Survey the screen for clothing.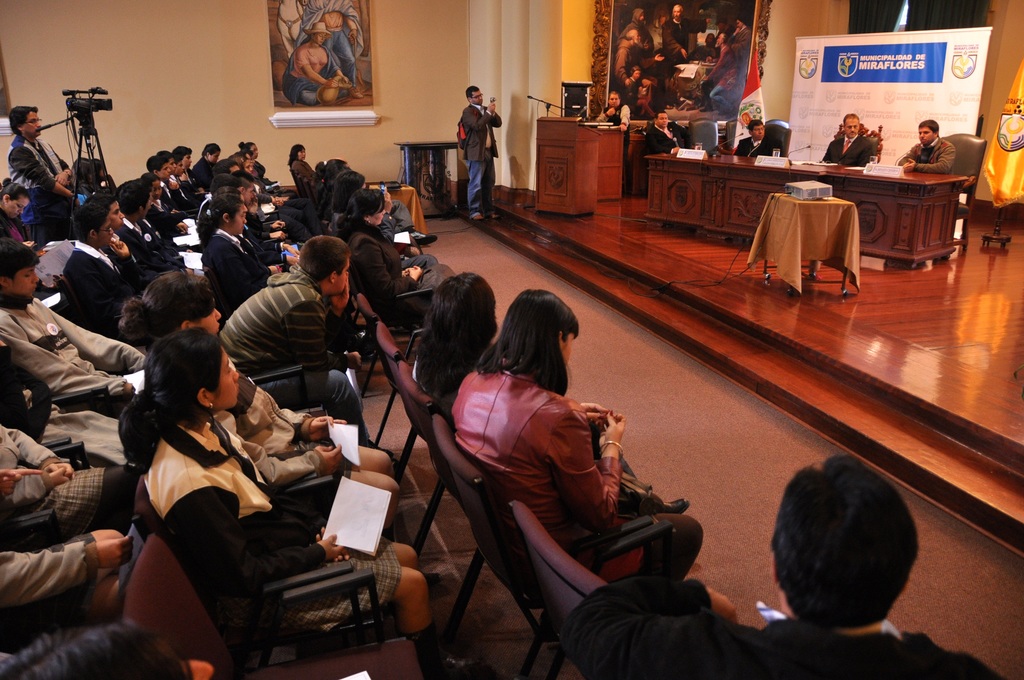
Survey found: 207:350:360:483.
